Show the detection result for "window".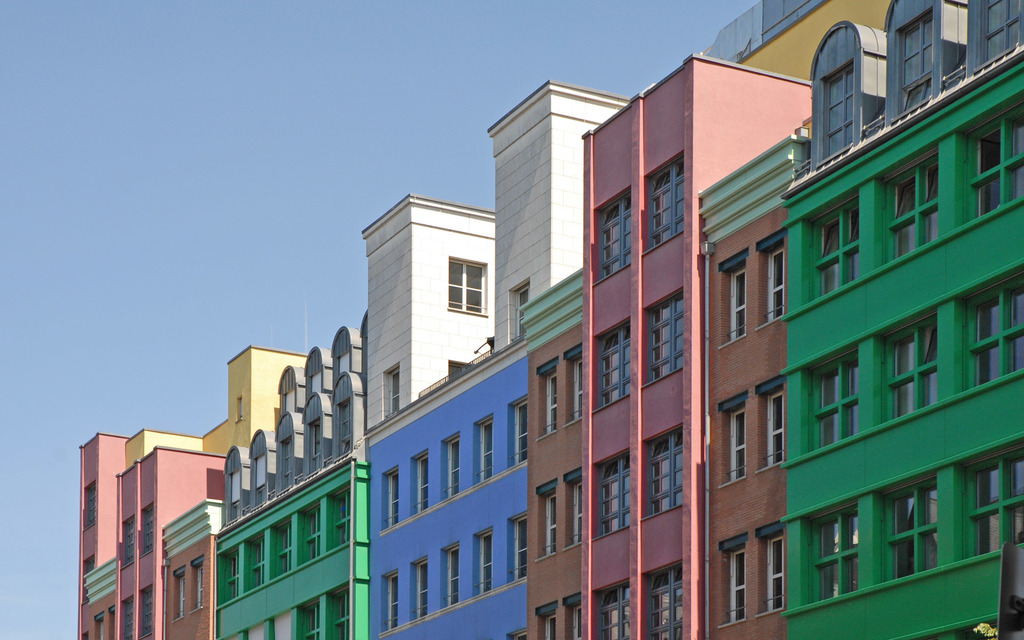
715 391 749 484.
